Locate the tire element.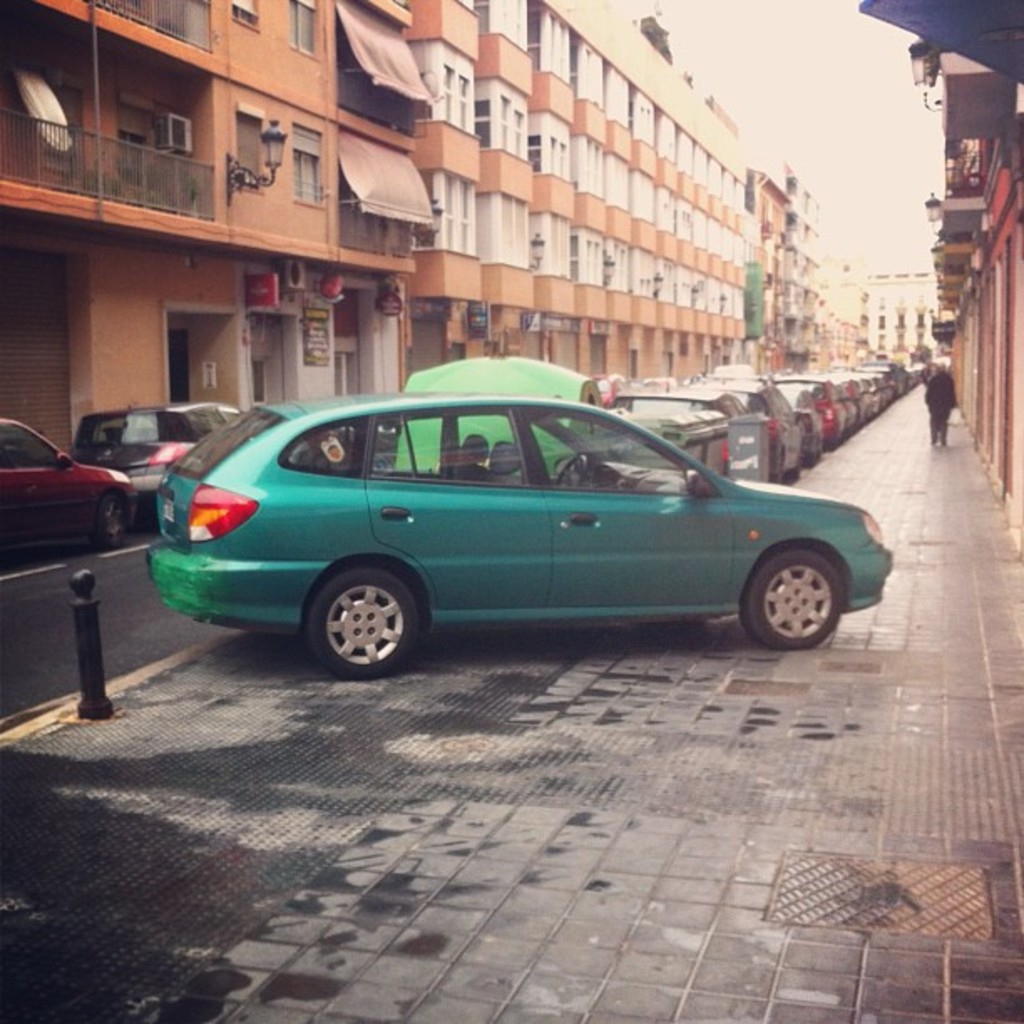
Element bbox: pyautogui.locateOnScreen(90, 495, 124, 547).
